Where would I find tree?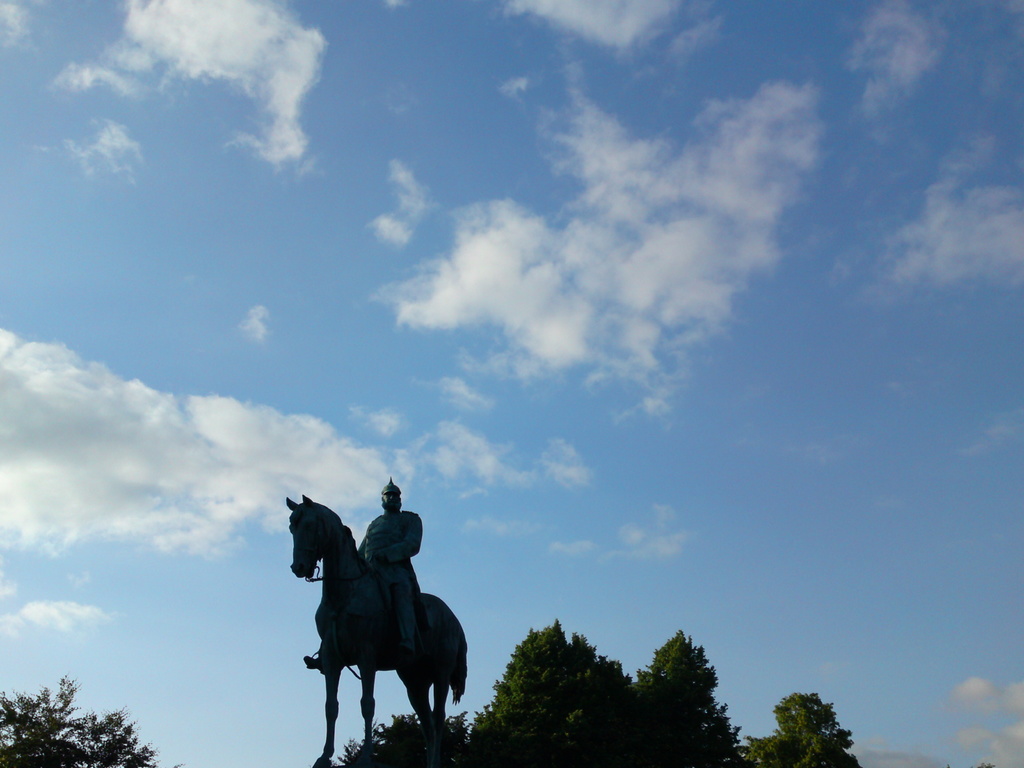
At region(0, 675, 180, 767).
